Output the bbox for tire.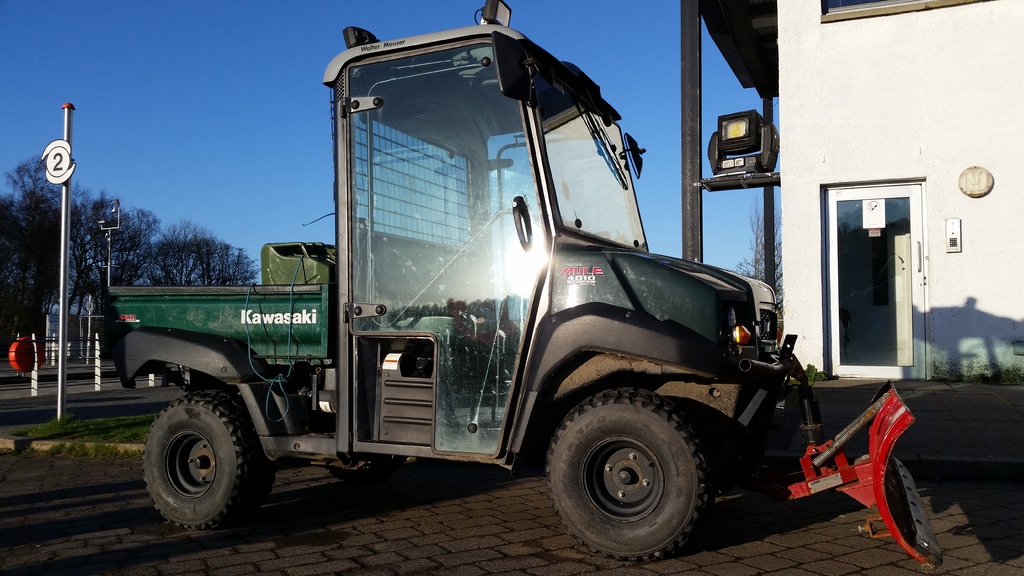
locate(701, 424, 764, 489).
